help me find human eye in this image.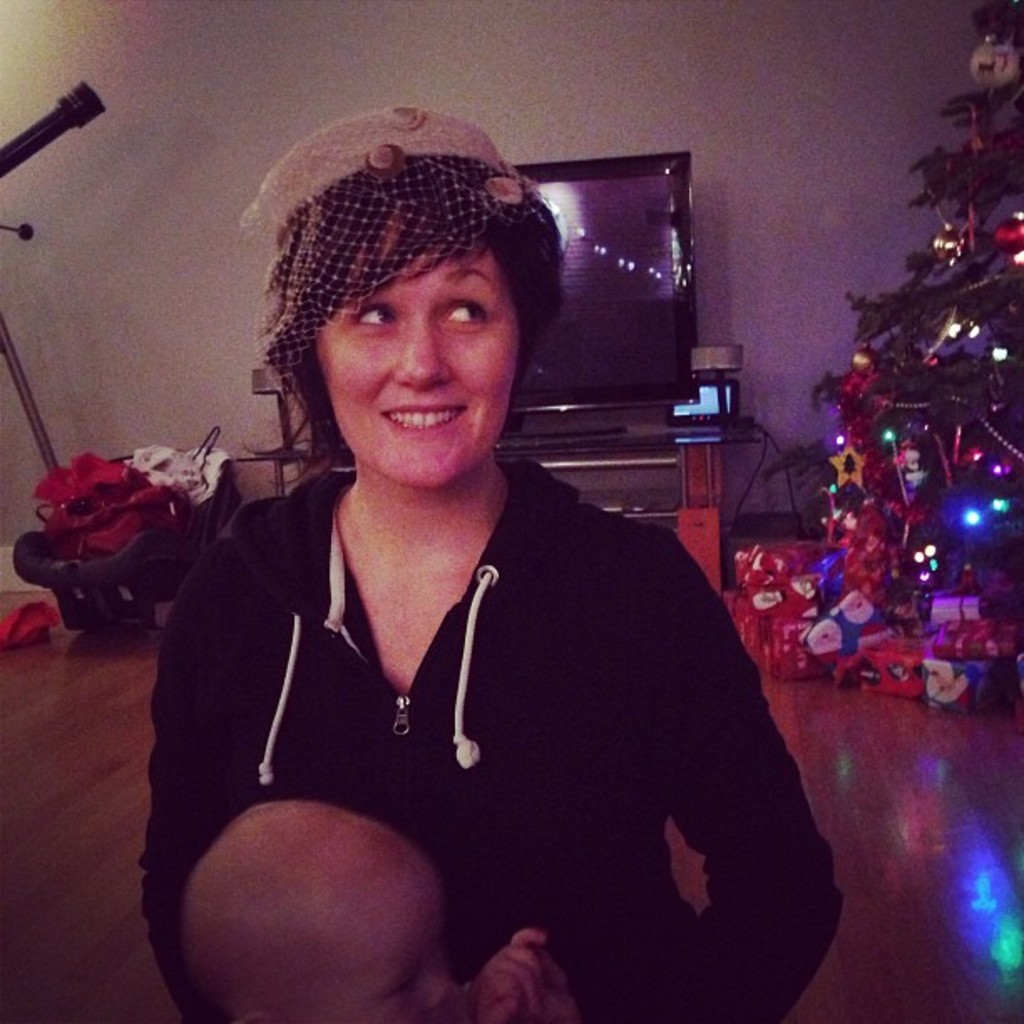
Found it: (left=442, top=286, right=507, bottom=340).
